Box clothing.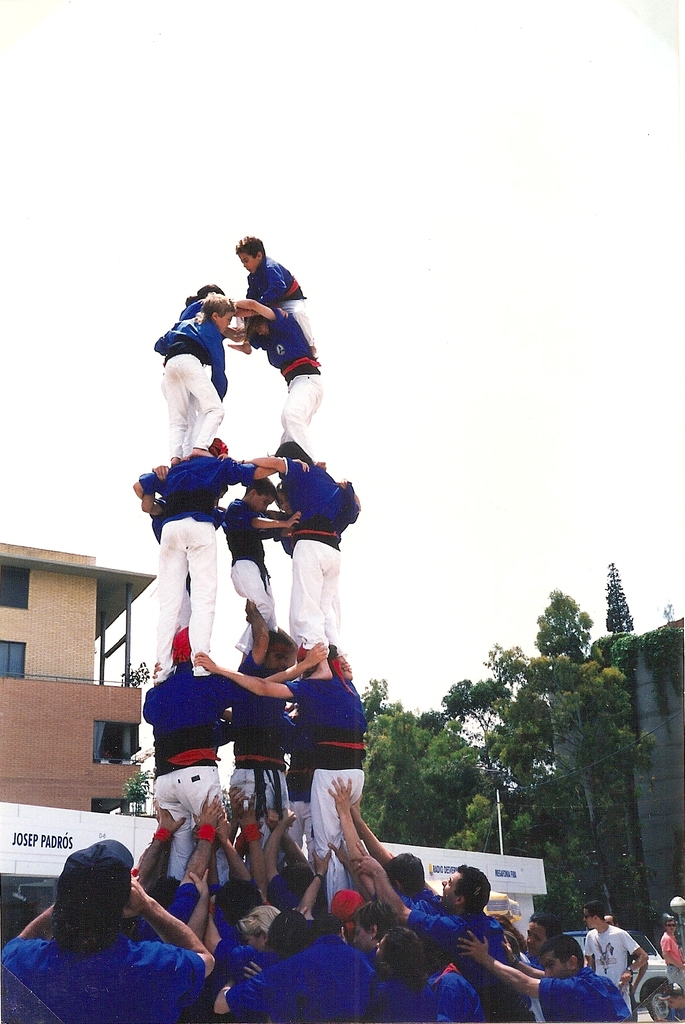
[x1=580, y1=924, x2=645, y2=1020].
